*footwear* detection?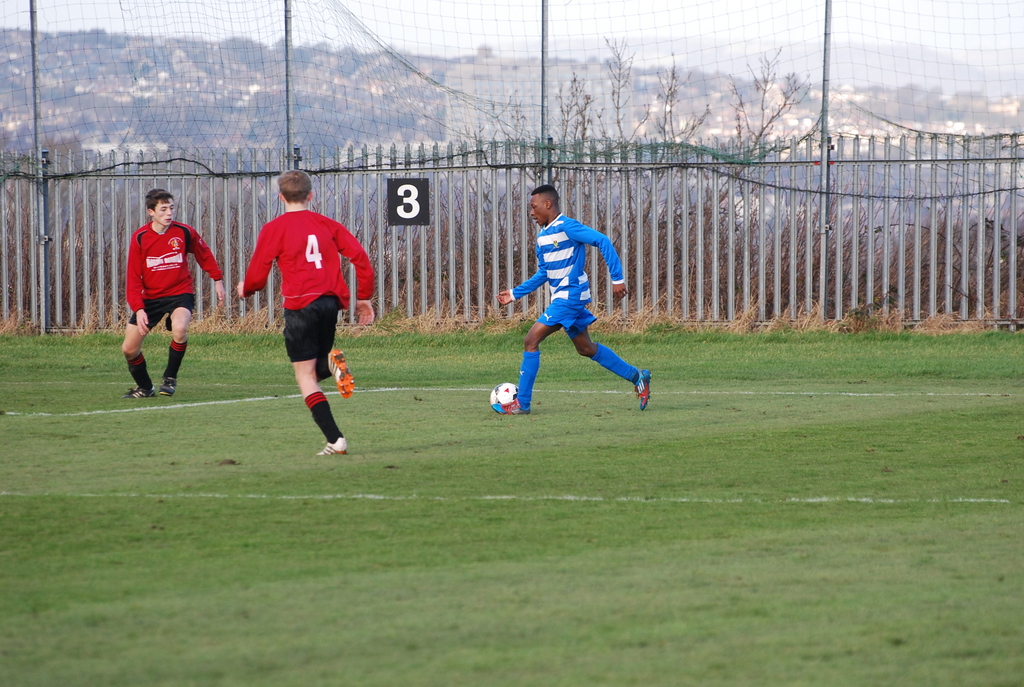
(287,382,346,455)
